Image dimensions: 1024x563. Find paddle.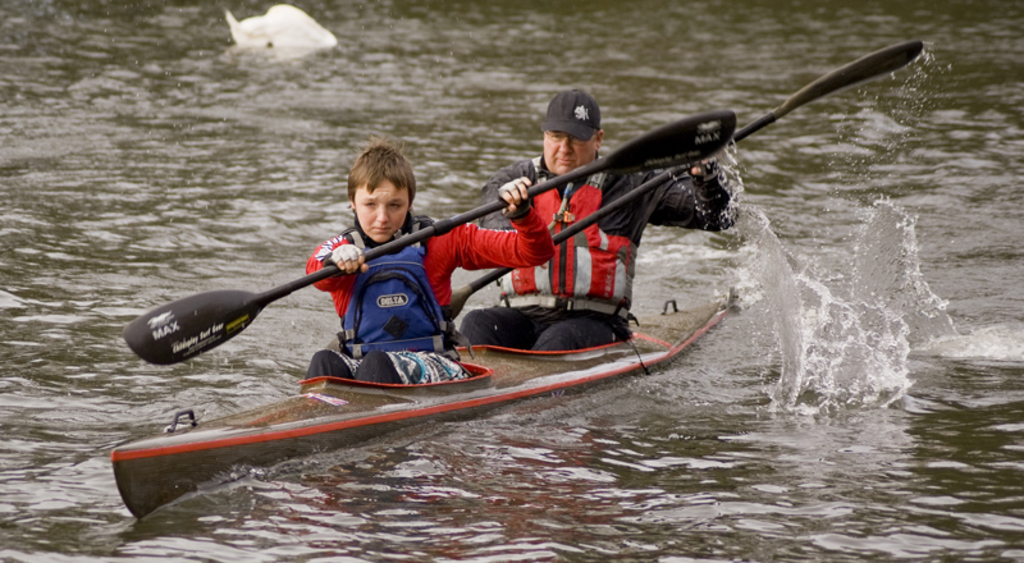
detection(124, 110, 735, 363).
